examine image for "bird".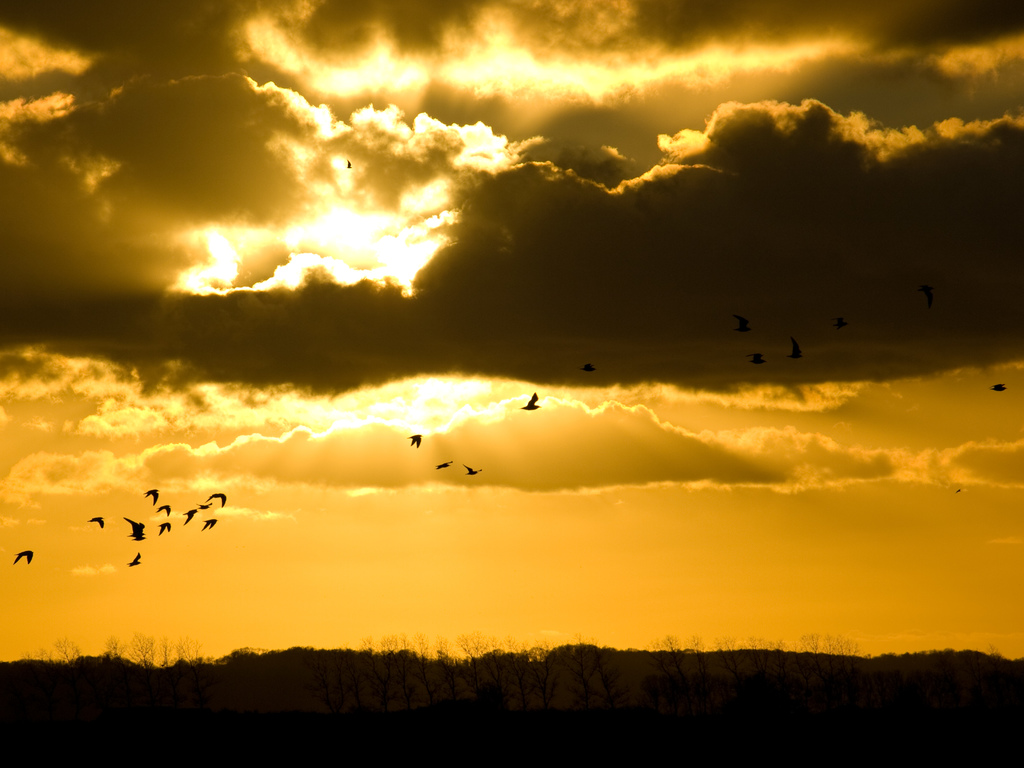
Examination result: bbox=(122, 518, 148, 543).
